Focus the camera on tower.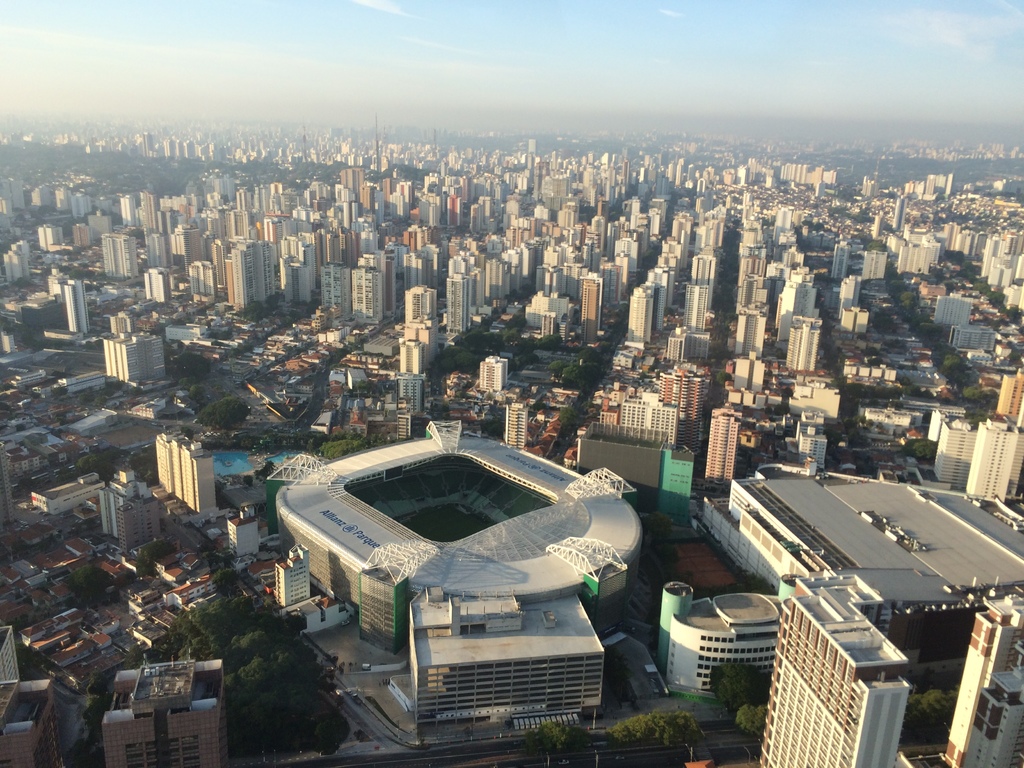
Focus region: [146,269,173,300].
